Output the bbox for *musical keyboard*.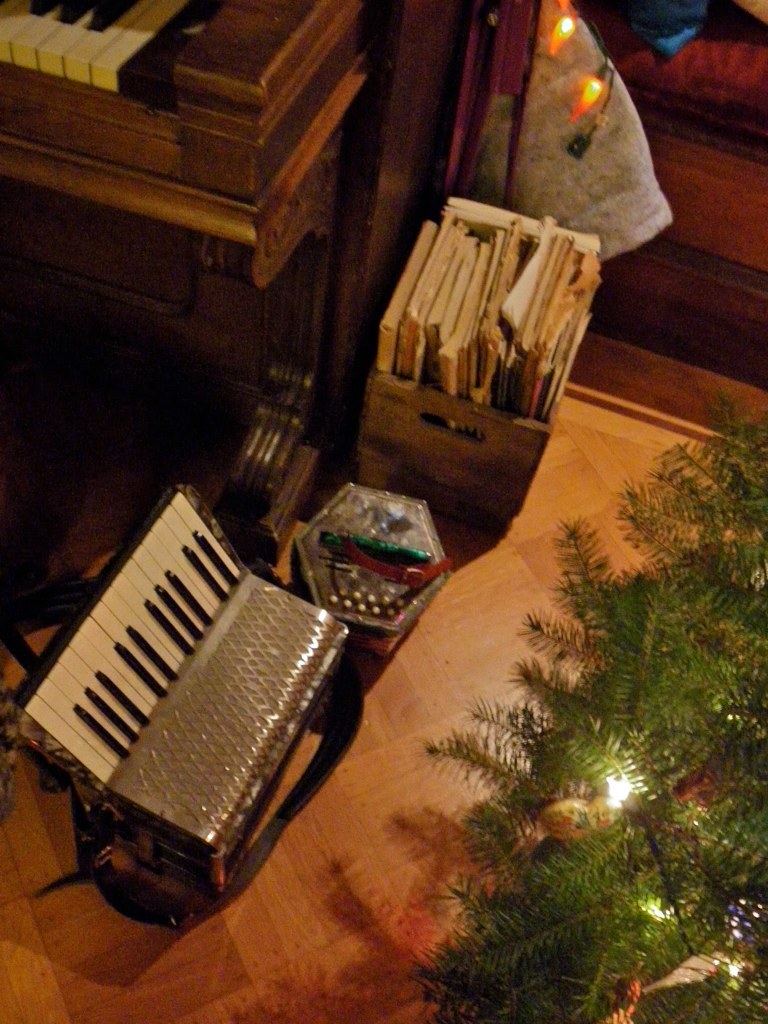
BBox(10, 478, 247, 793).
